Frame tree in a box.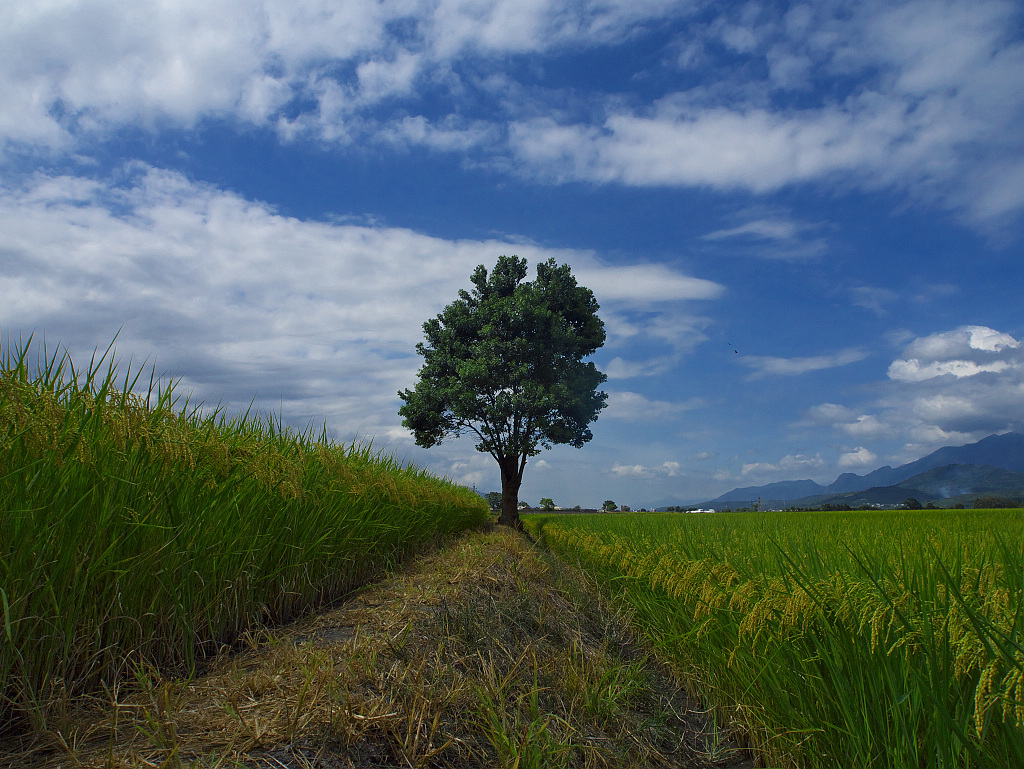
900, 497, 935, 511.
